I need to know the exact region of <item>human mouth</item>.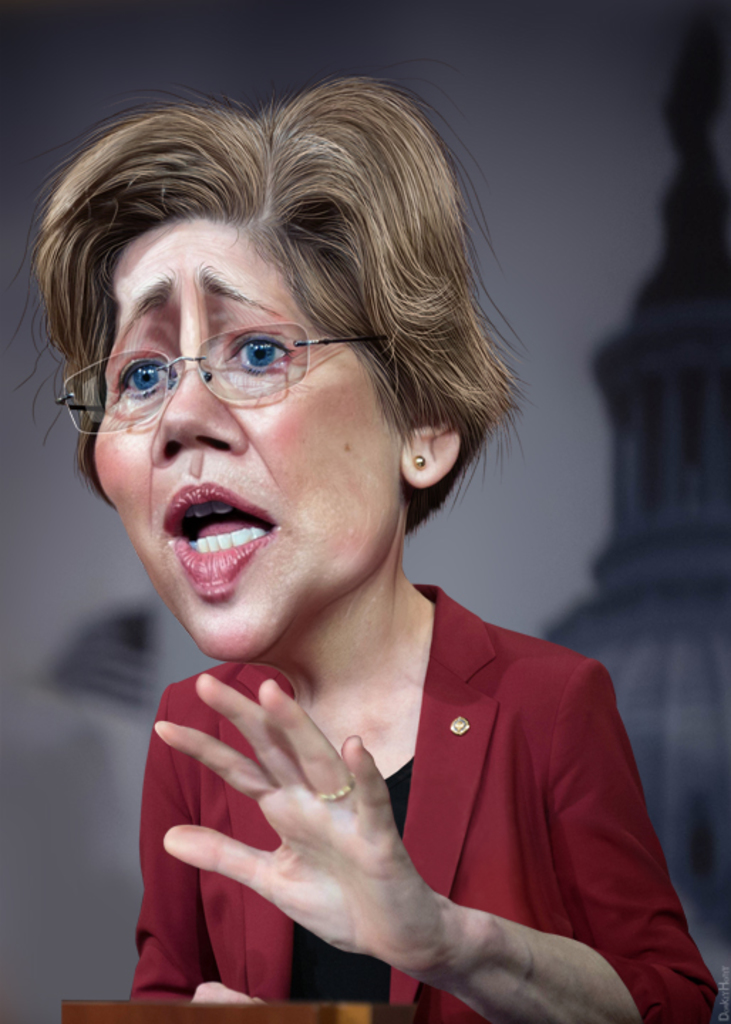
Region: 151,474,289,599.
